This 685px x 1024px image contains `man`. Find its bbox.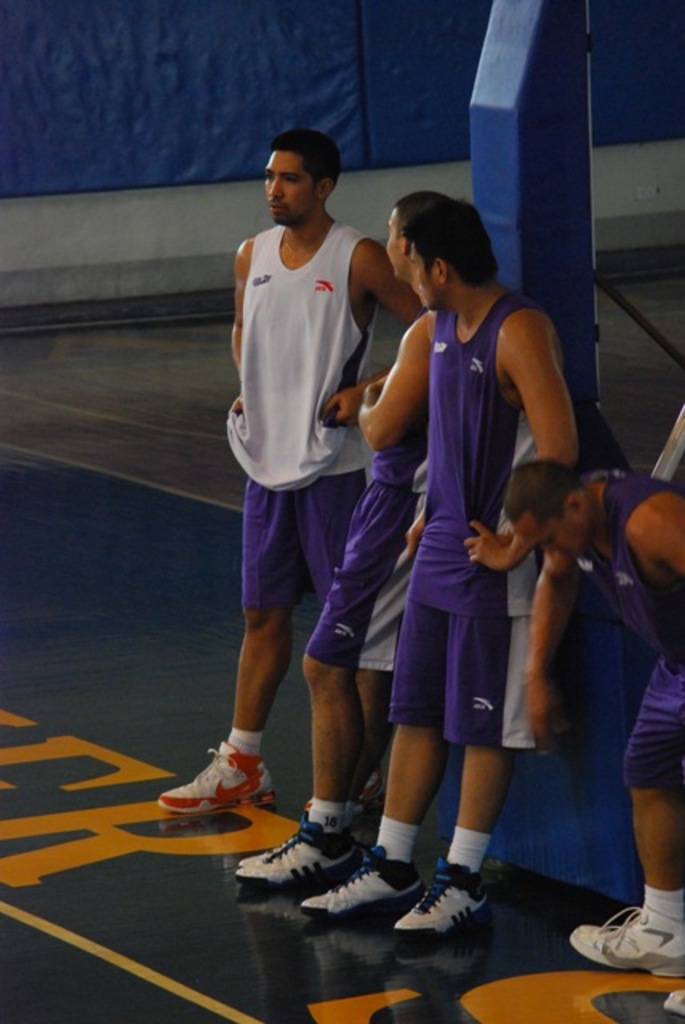
[left=507, top=462, right=683, bottom=1014].
